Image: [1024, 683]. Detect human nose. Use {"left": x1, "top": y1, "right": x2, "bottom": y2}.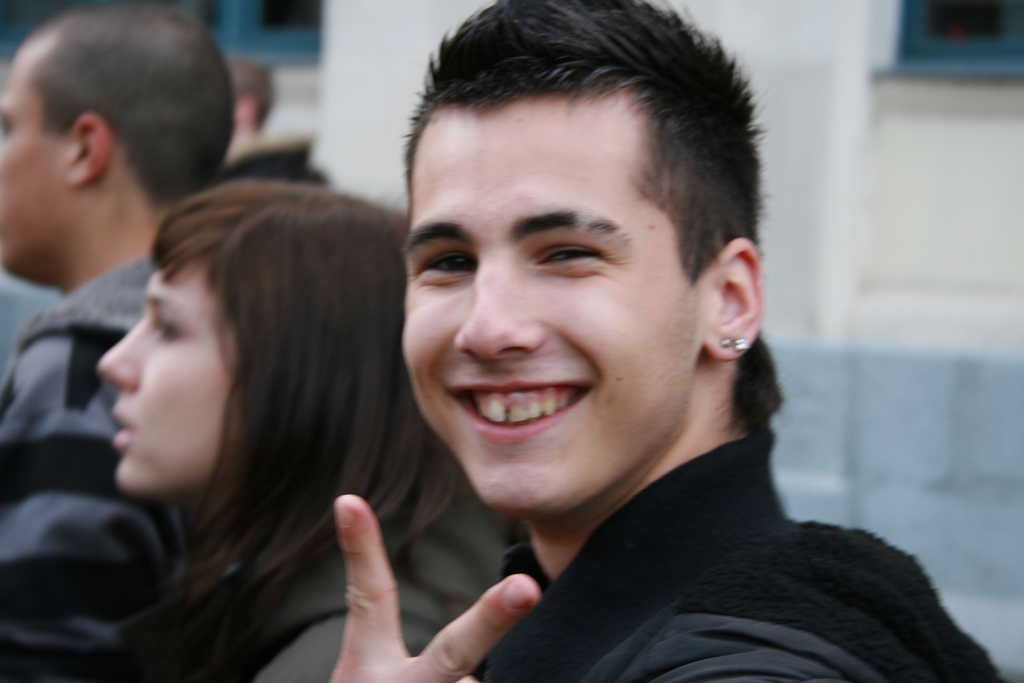
{"left": 460, "top": 273, "right": 544, "bottom": 365}.
